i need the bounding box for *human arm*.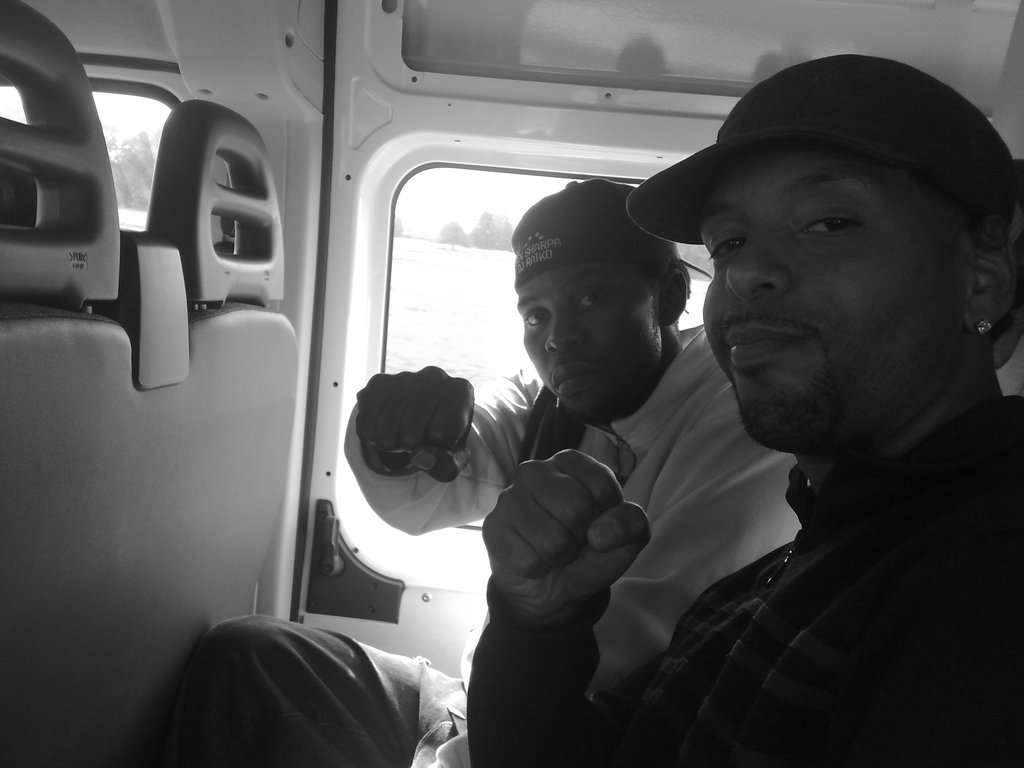
Here it is: pyautogui.locateOnScreen(588, 373, 804, 717).
